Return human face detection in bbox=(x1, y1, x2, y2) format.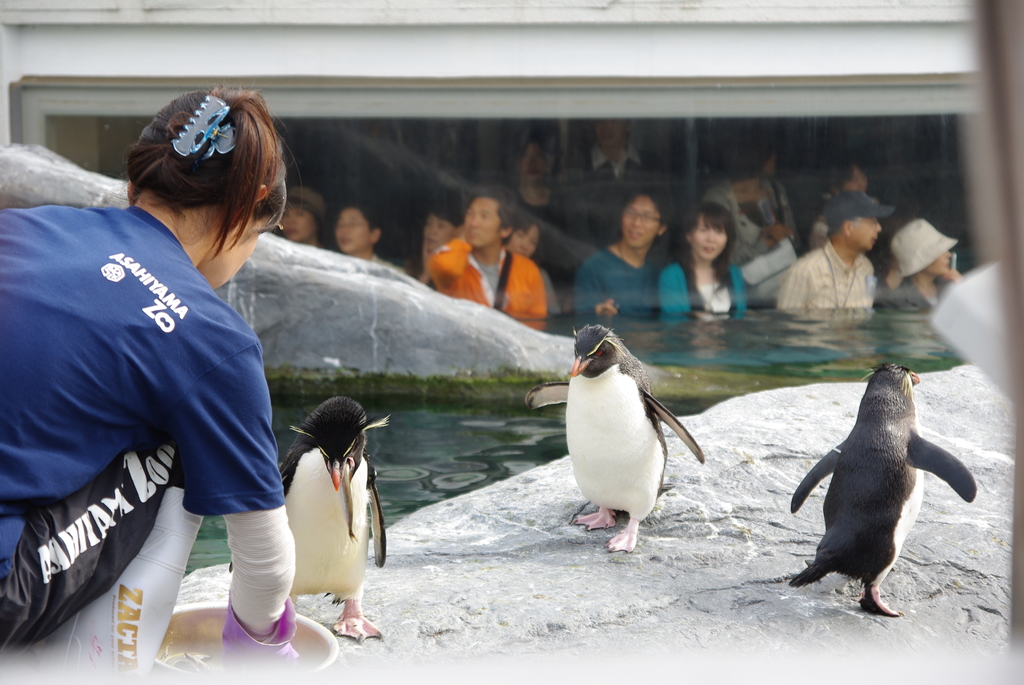
bbox=(622, 195, 659, 249).
